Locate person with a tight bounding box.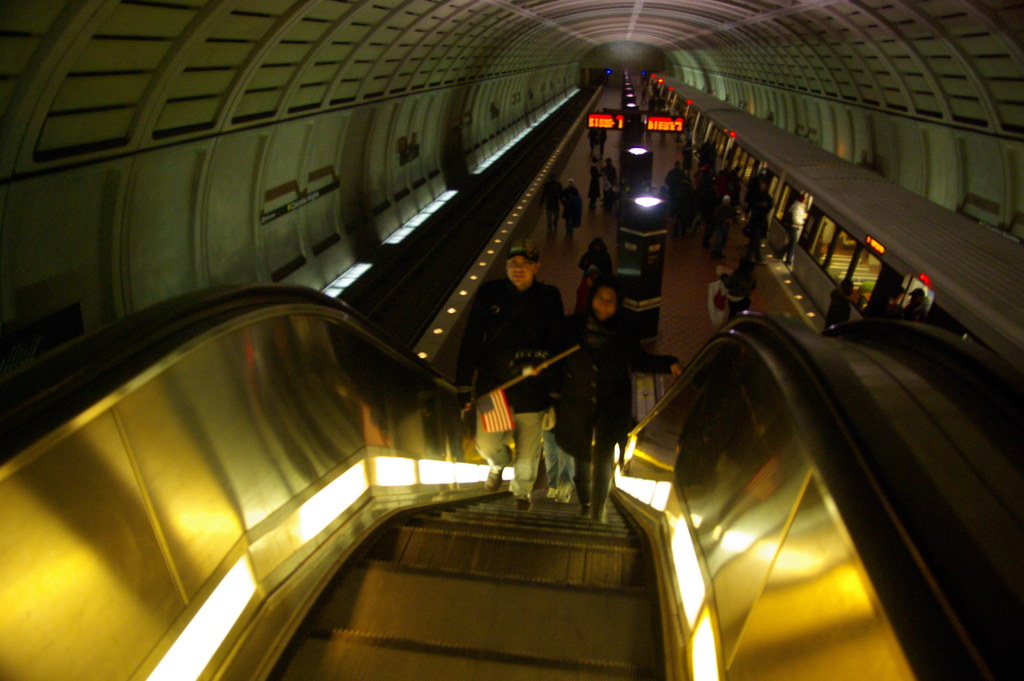
<bbox>588, 161, 605, 209</bbox>.
